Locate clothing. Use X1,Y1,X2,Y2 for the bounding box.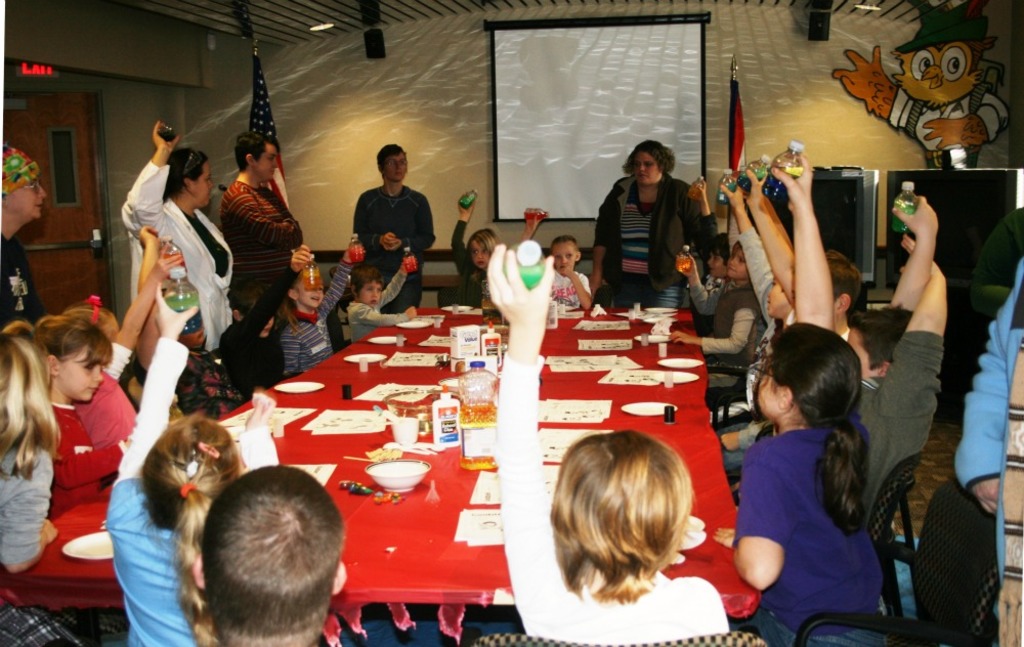
737,207,788,346.
